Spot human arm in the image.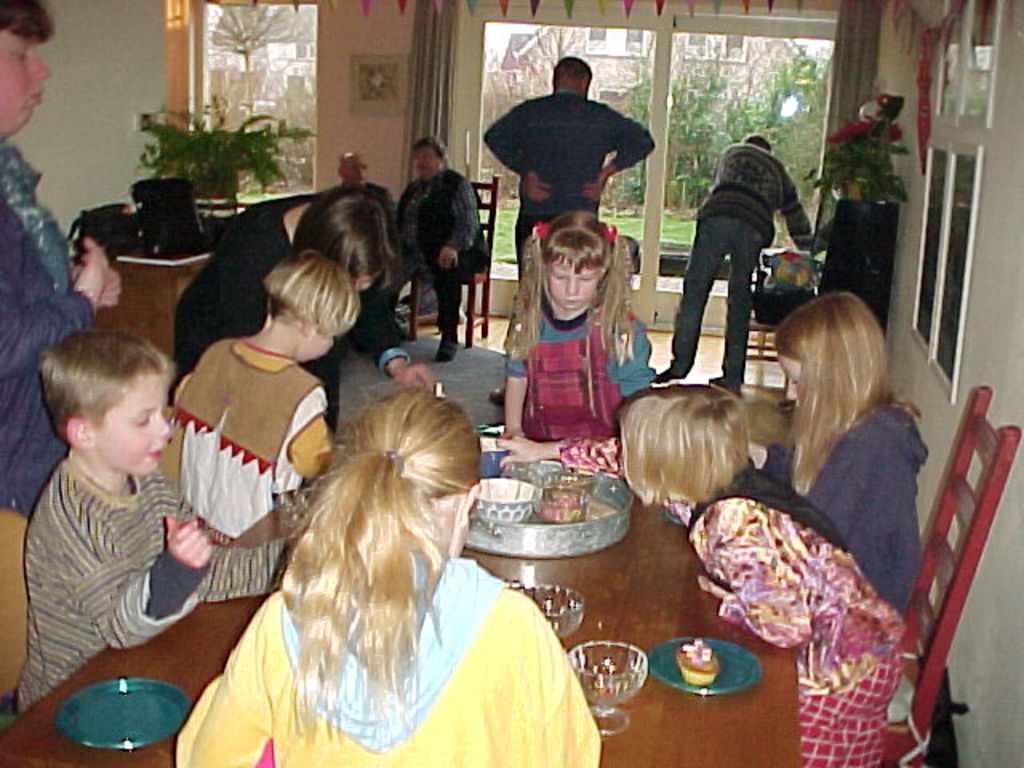
human arm found at region(698, 517, 811, 650).
